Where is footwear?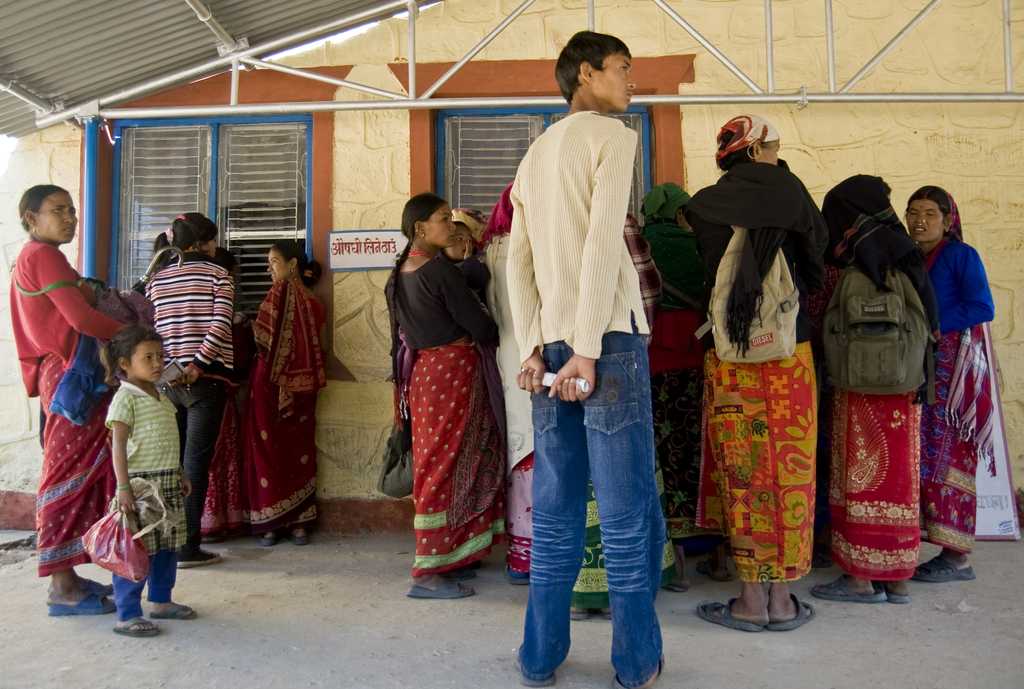
l=609, t=651, r=666, b=688.
